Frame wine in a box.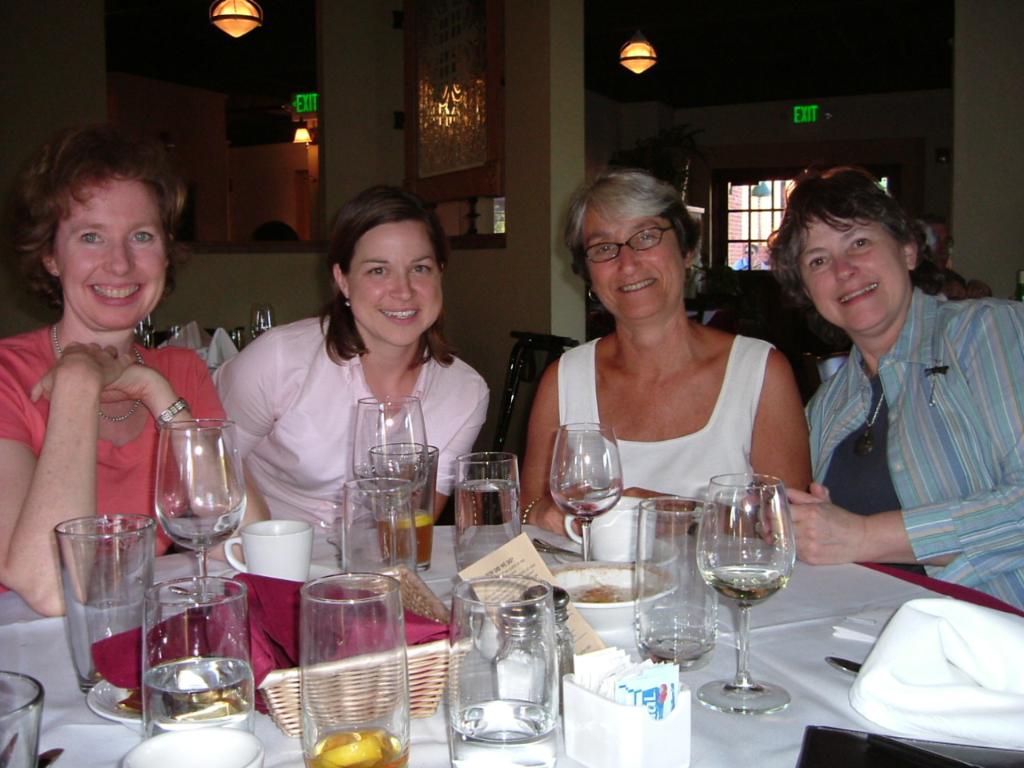
149/658/249/718.
